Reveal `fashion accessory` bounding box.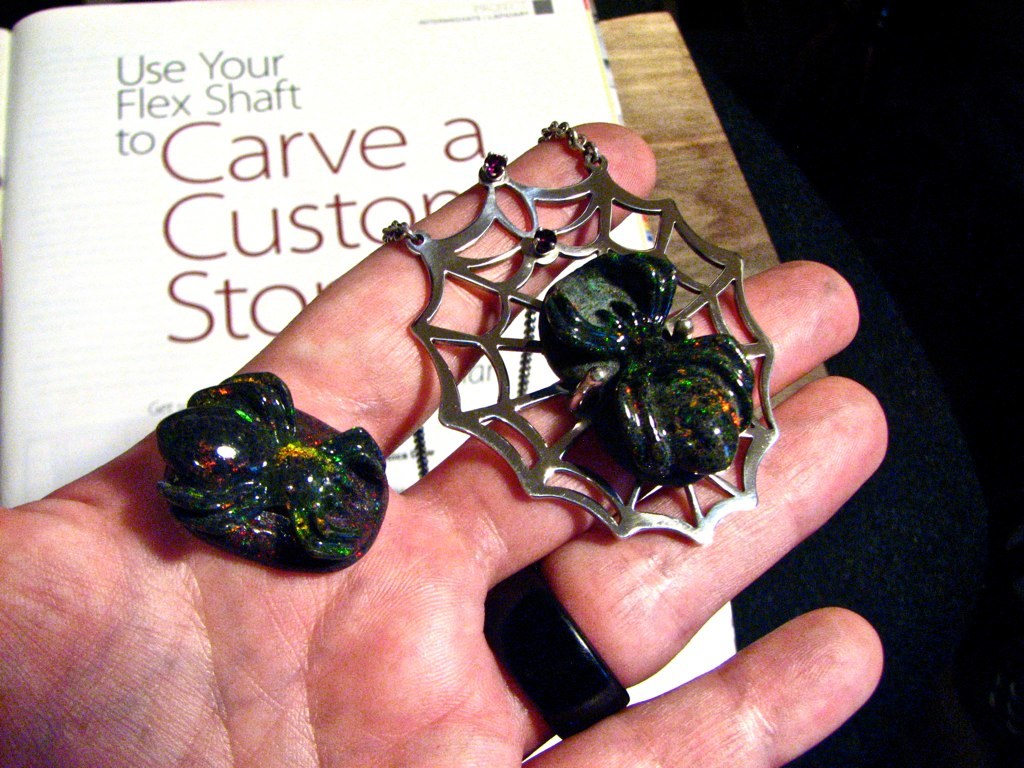
Revealed: 147/373/382/577.
